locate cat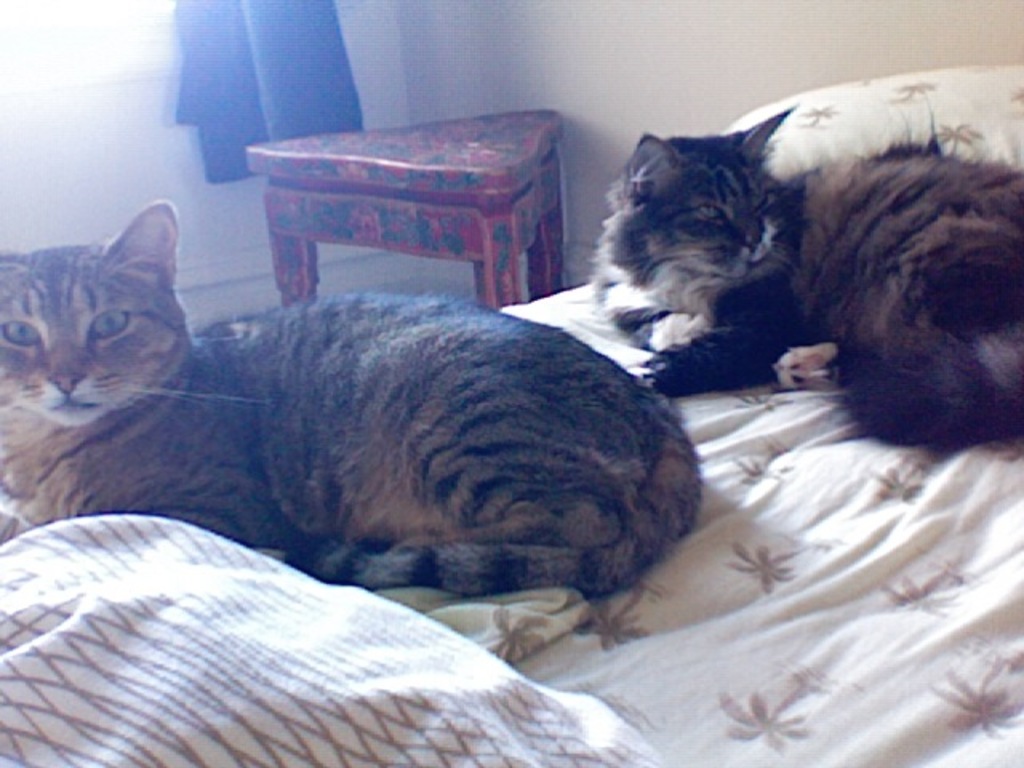
left=0, top=195, right=701, bottom=603
